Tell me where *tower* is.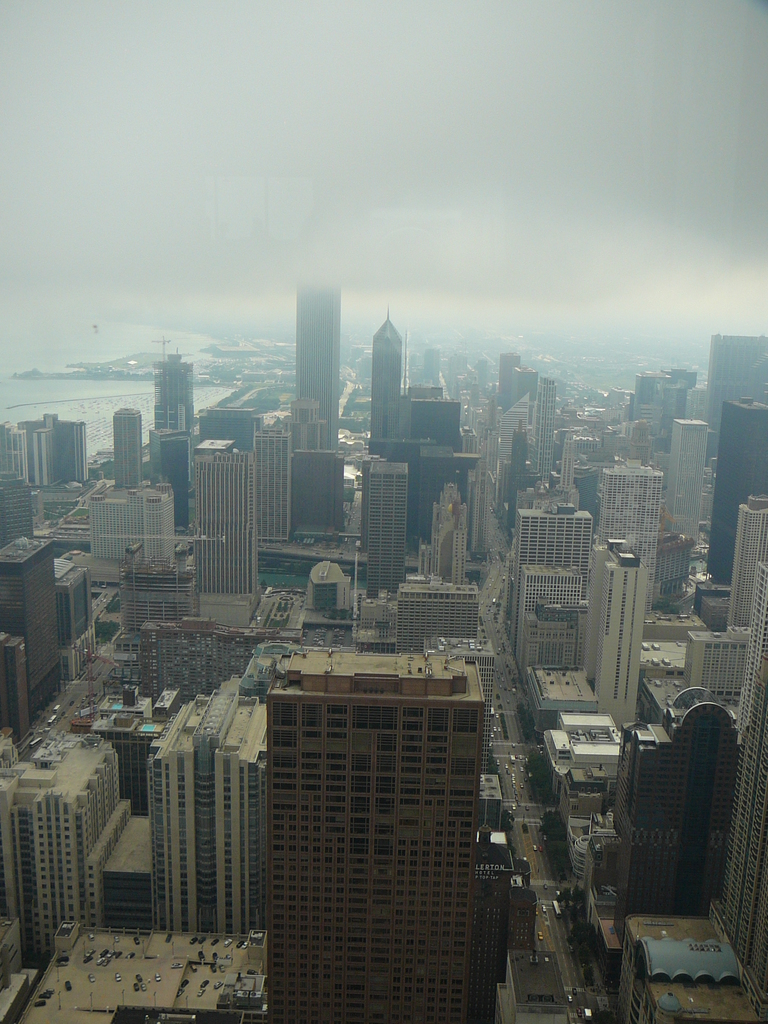
*tower* is at x1=512 y1=536 x2=582 y2=692.
